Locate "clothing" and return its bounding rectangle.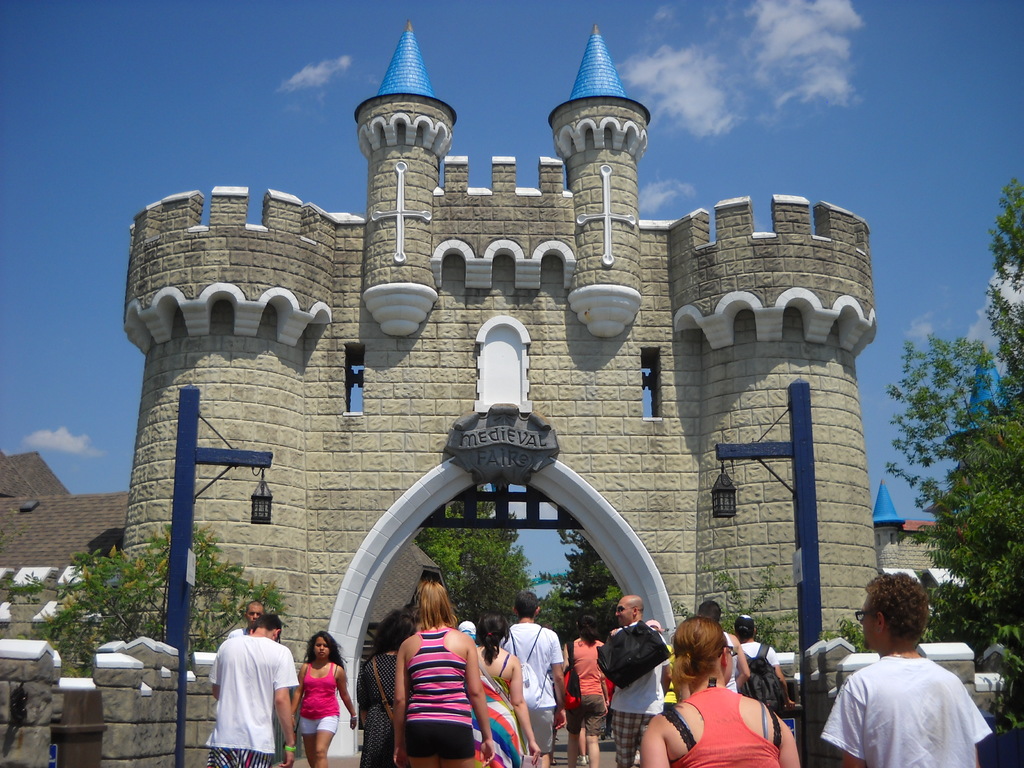
<box>640,698,772,767</box>.
